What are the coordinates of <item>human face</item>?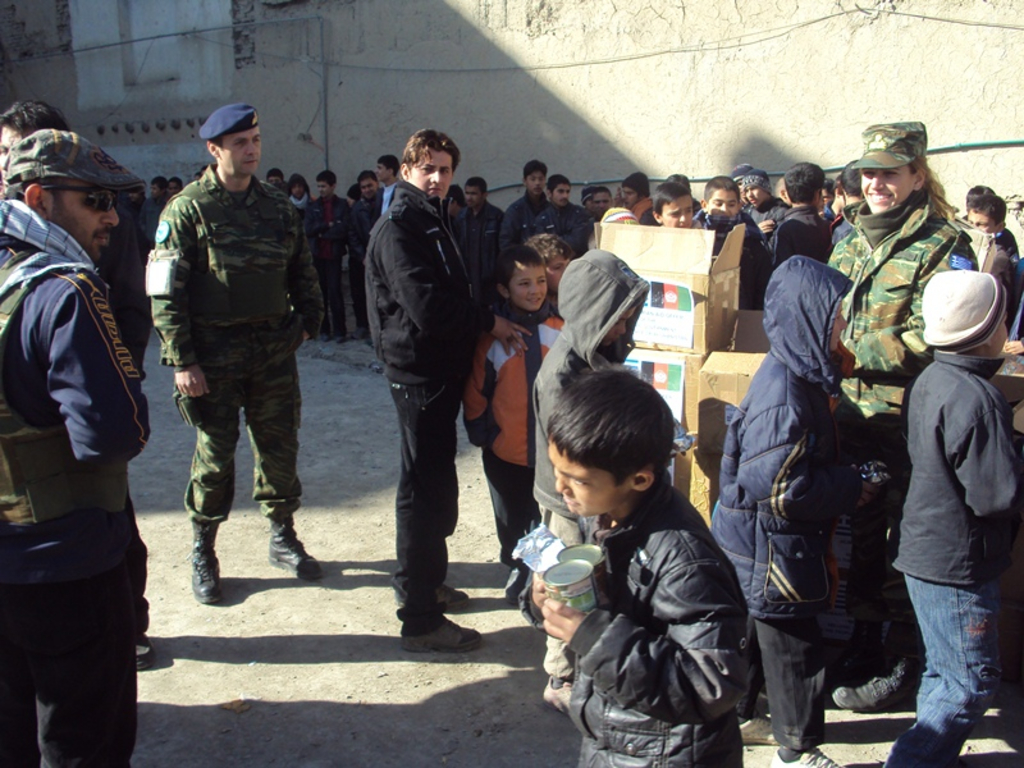
623/186/639/215.
